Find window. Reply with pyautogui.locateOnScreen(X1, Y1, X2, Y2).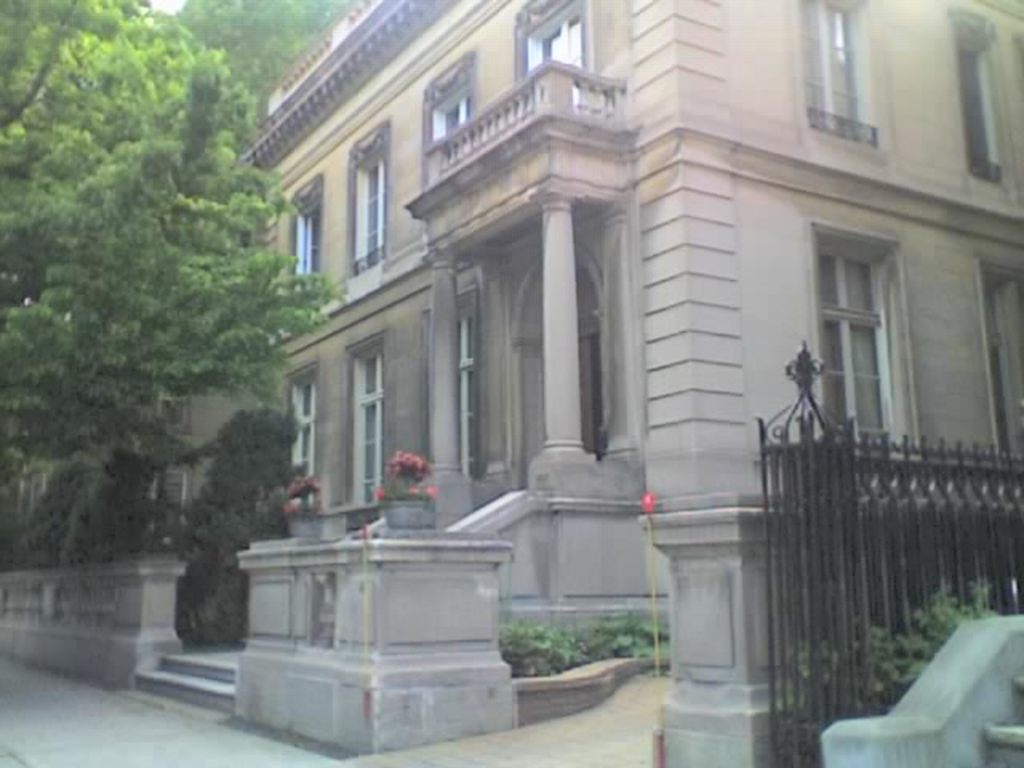
pyautogui.locateOnScreen(806, 0, 862, 134).
